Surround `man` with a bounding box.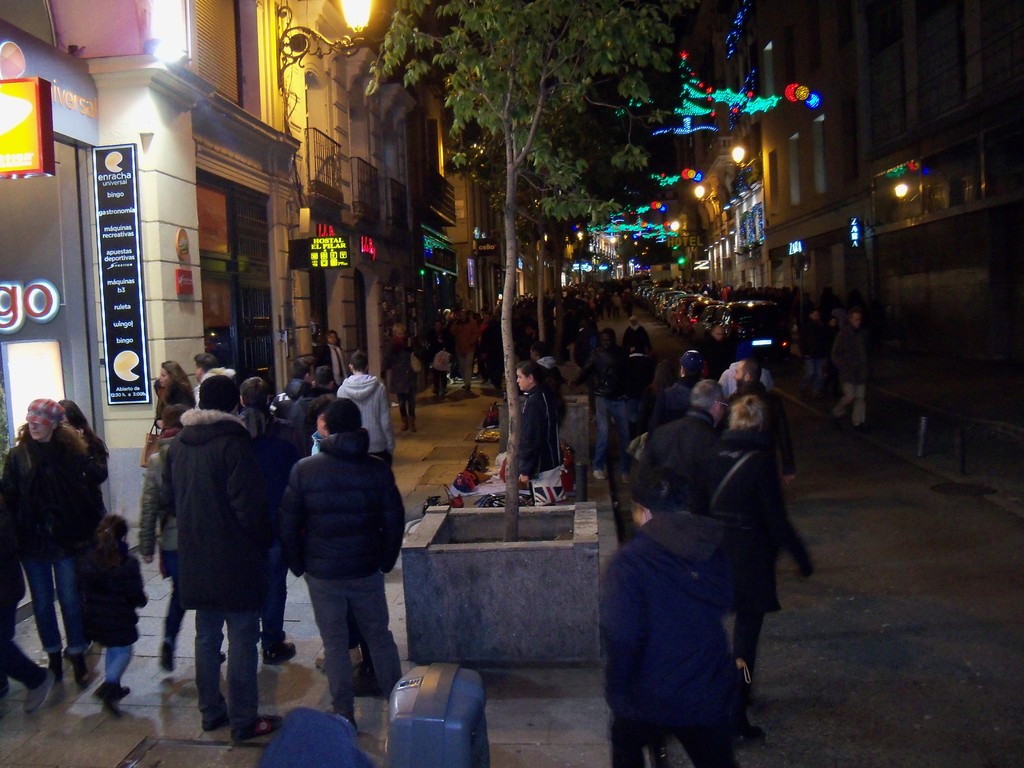
{"left": 164, "top": 373, "right": 277, "bottom": 744}.
